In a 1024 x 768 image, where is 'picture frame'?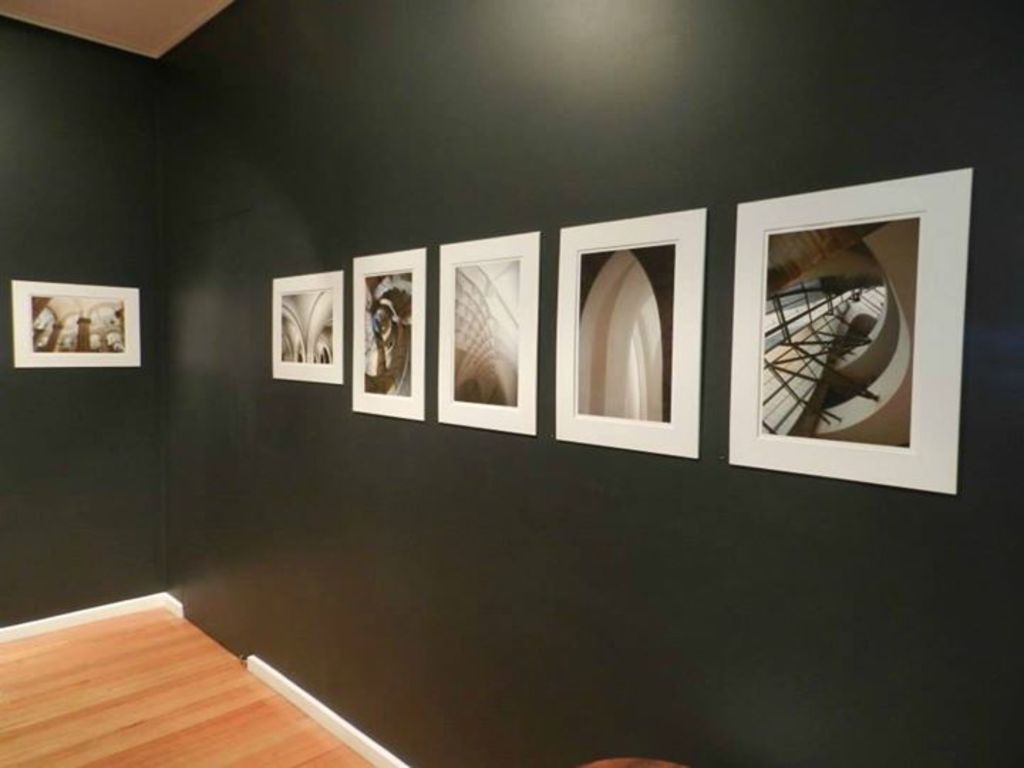
10:283:145:371.
